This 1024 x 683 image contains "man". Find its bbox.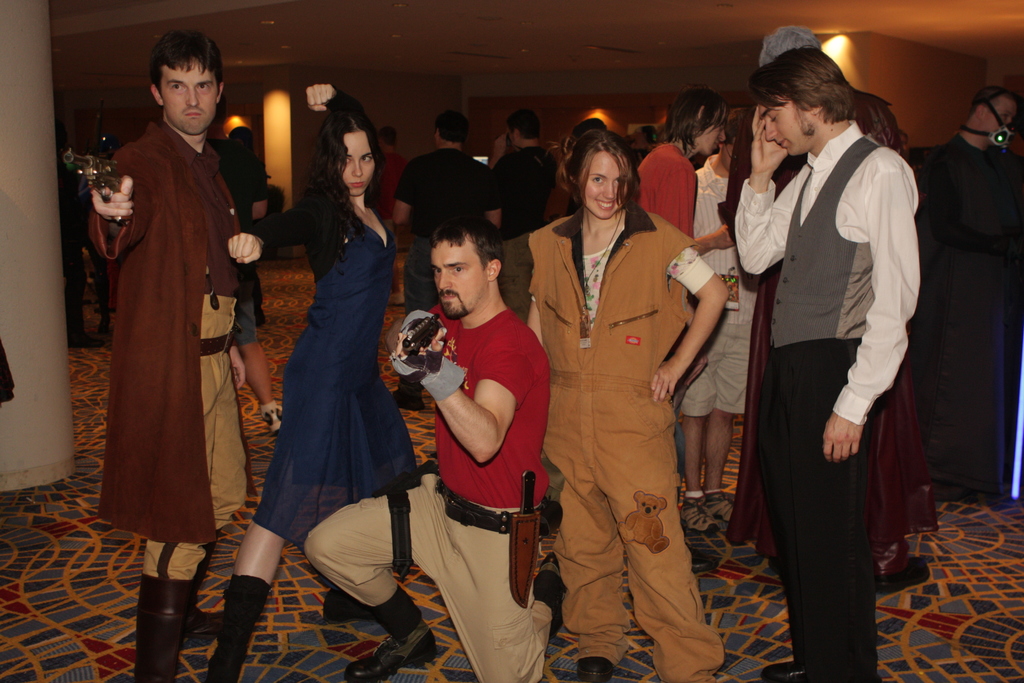
[left=726, top=38, right=930, bottom=661].
